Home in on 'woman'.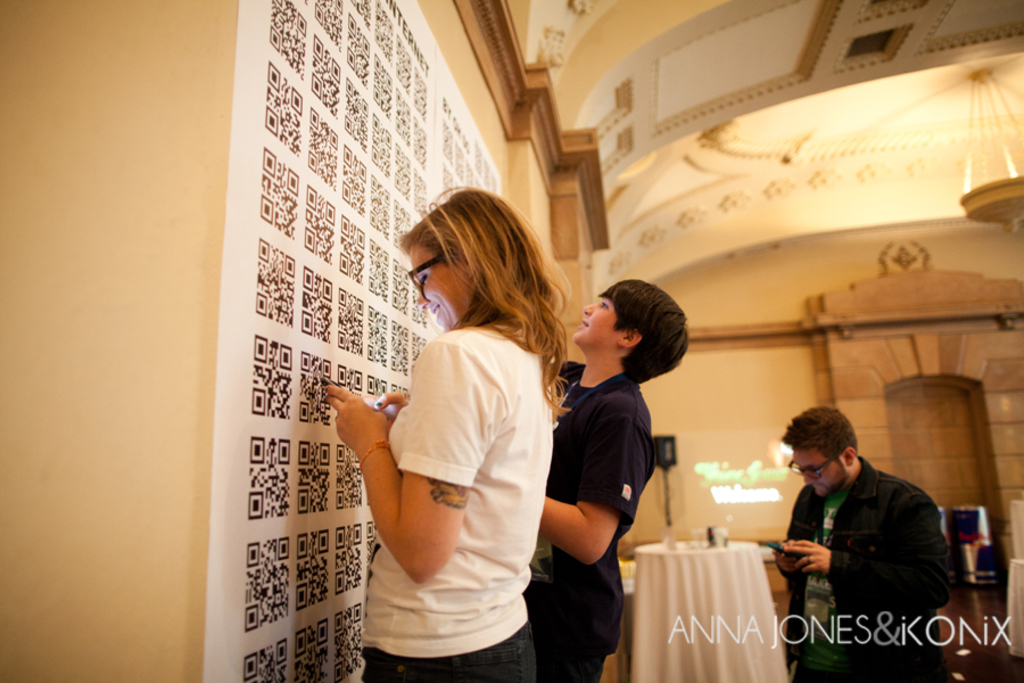
Homed in at [x1=328, y1=186, x2=575, y2=682].
